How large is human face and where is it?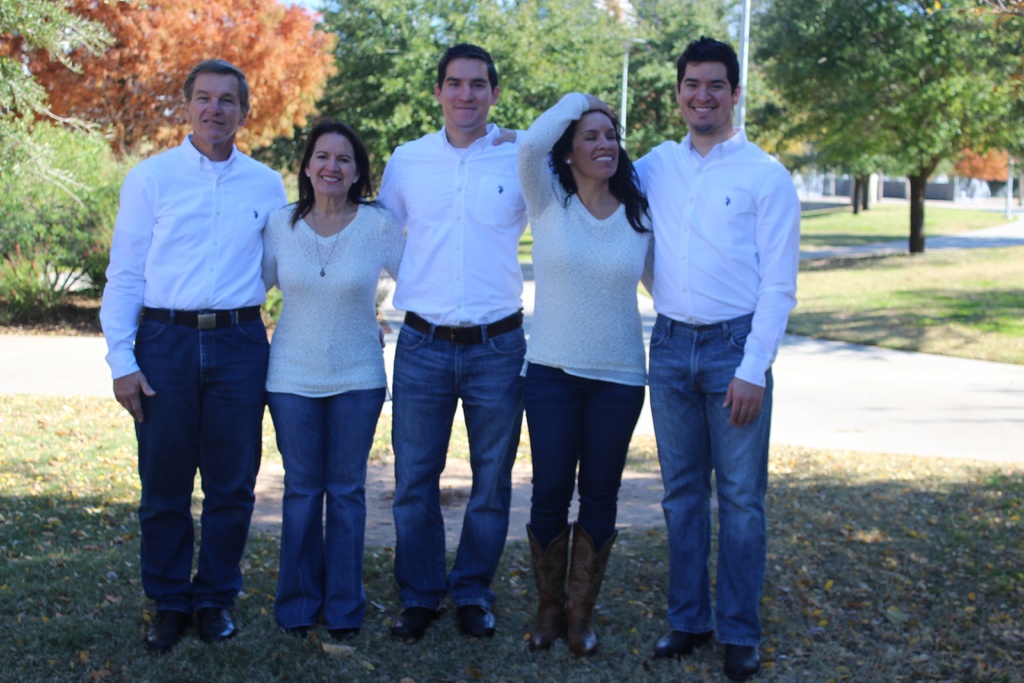
Bounding box: locate(190, 76, 236, 140).
